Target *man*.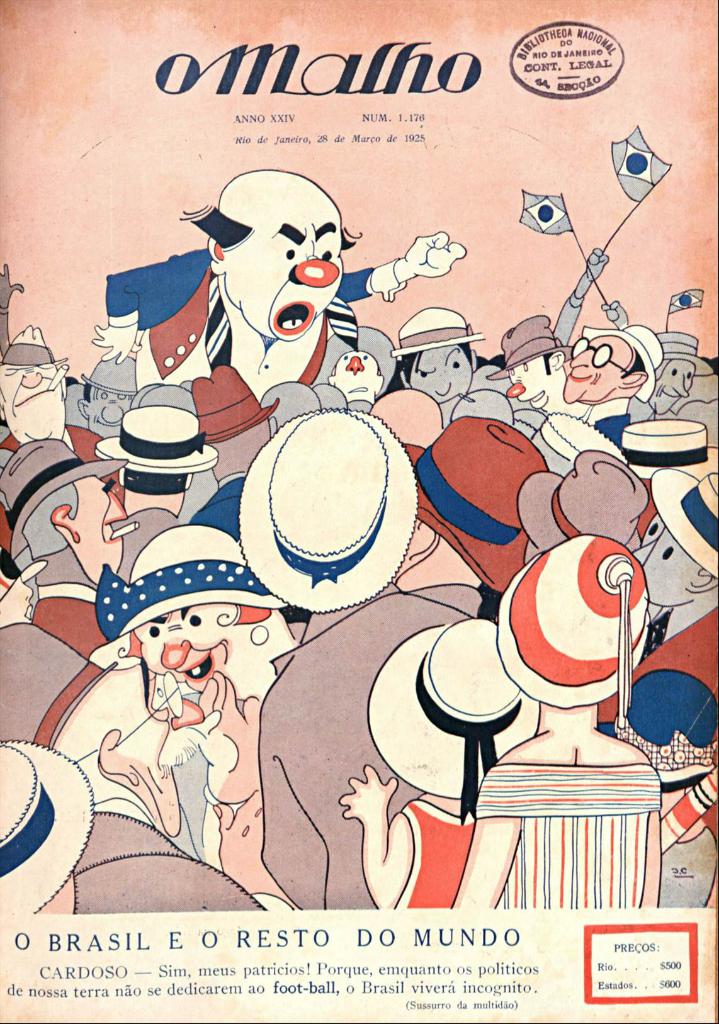
Target region: box=[0, 316, 76, 442].
